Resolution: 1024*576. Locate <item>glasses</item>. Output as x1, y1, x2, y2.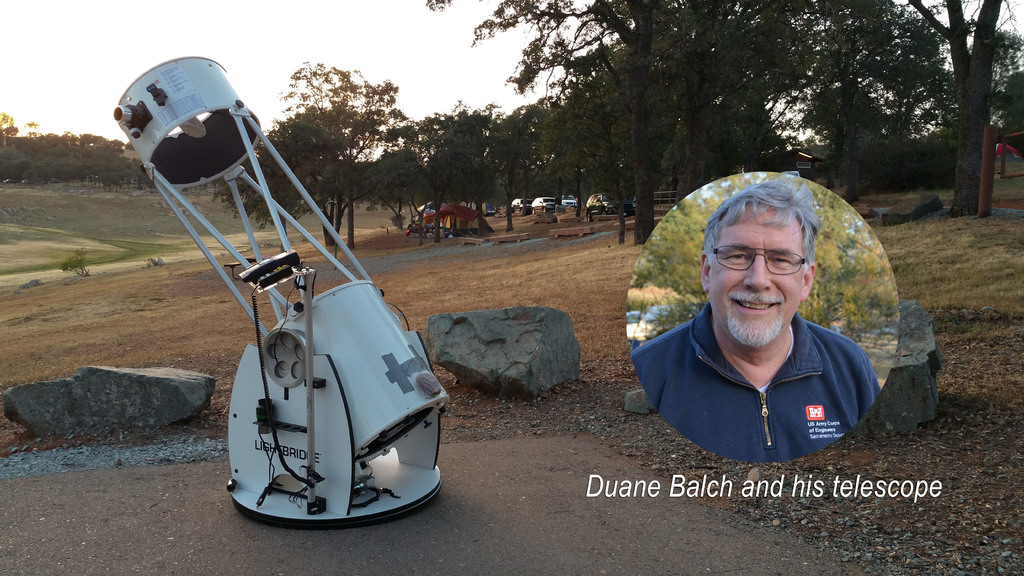
707, 249, 810, 277.
